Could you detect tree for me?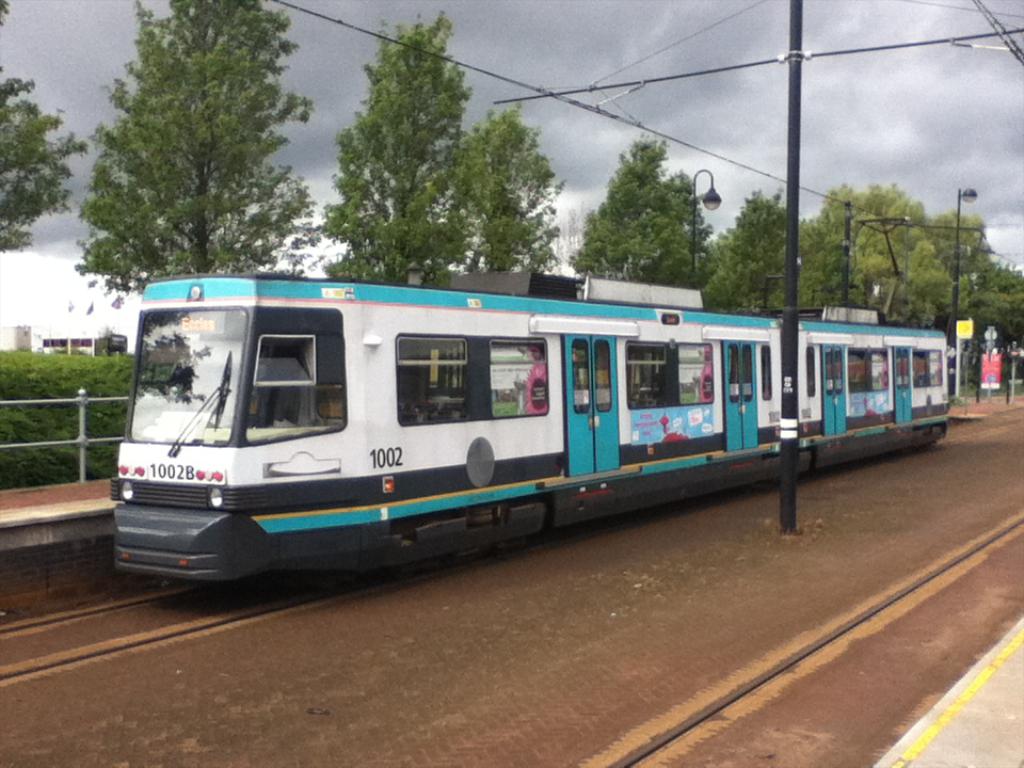
Detection result: box=[308, 14, 464, 292].
